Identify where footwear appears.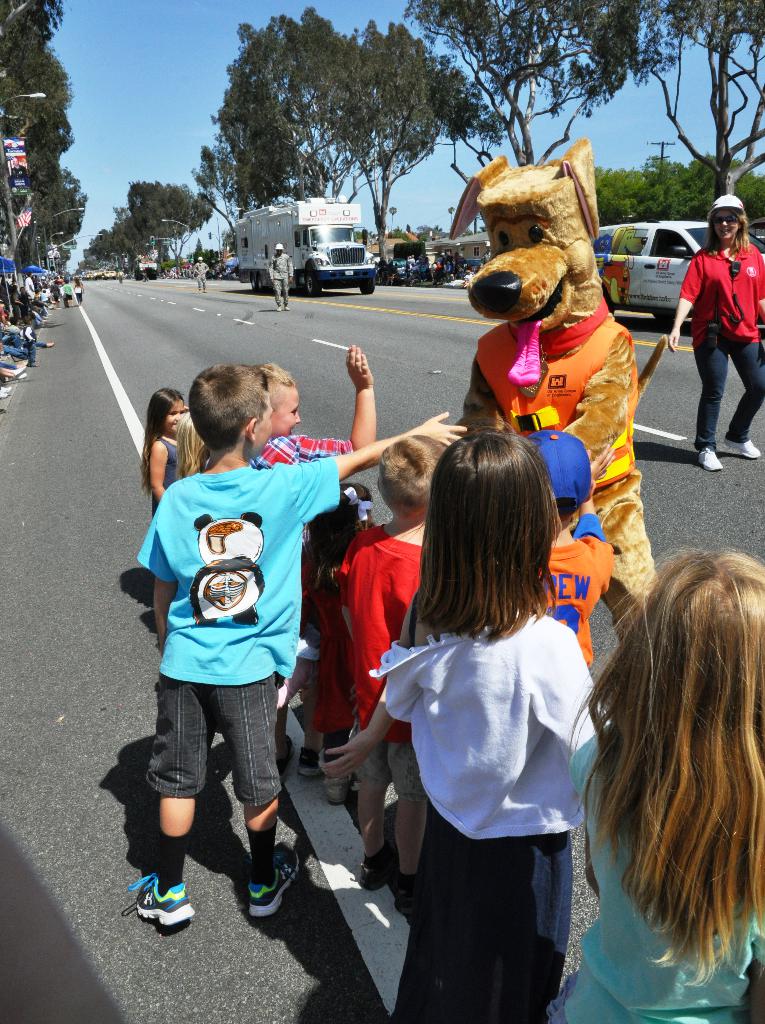
Appears at <bbox>302, 750, 323, 781</bbox>.
